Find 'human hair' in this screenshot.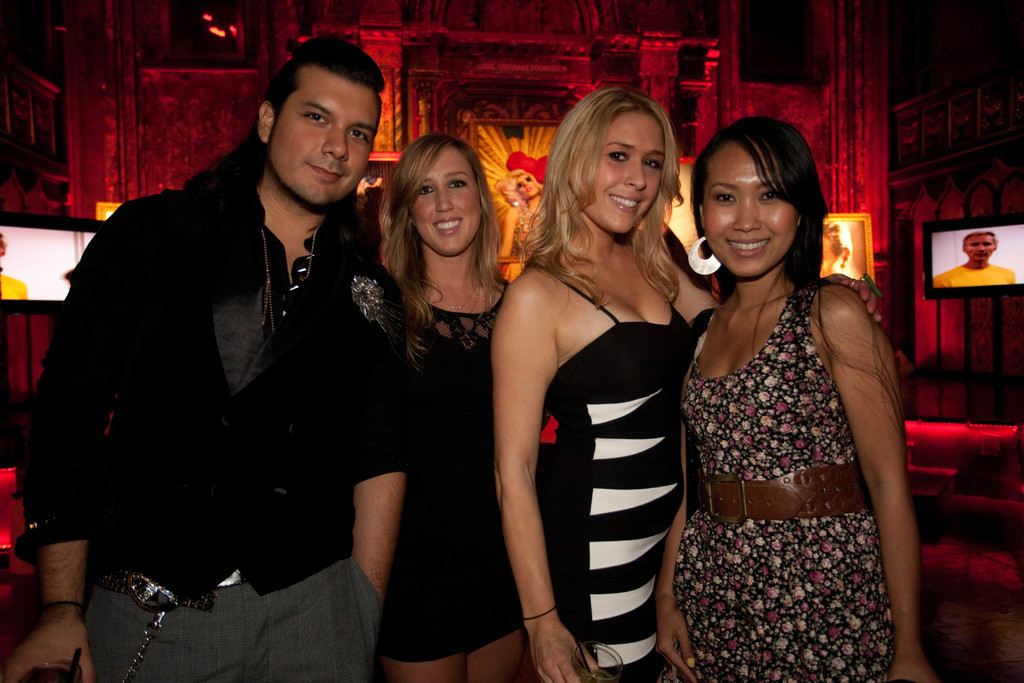
The bounding box for 'human hair' is <region>693, 97, 836, 276</region>.
